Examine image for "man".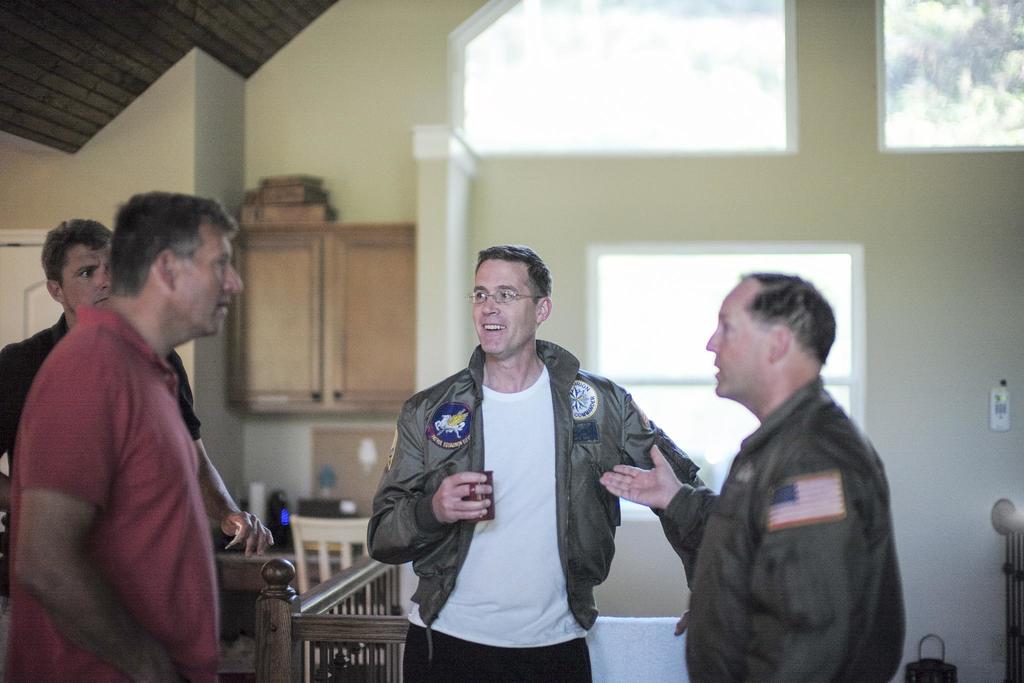
Examination result: l=0, t=188, r=246, b=680.
